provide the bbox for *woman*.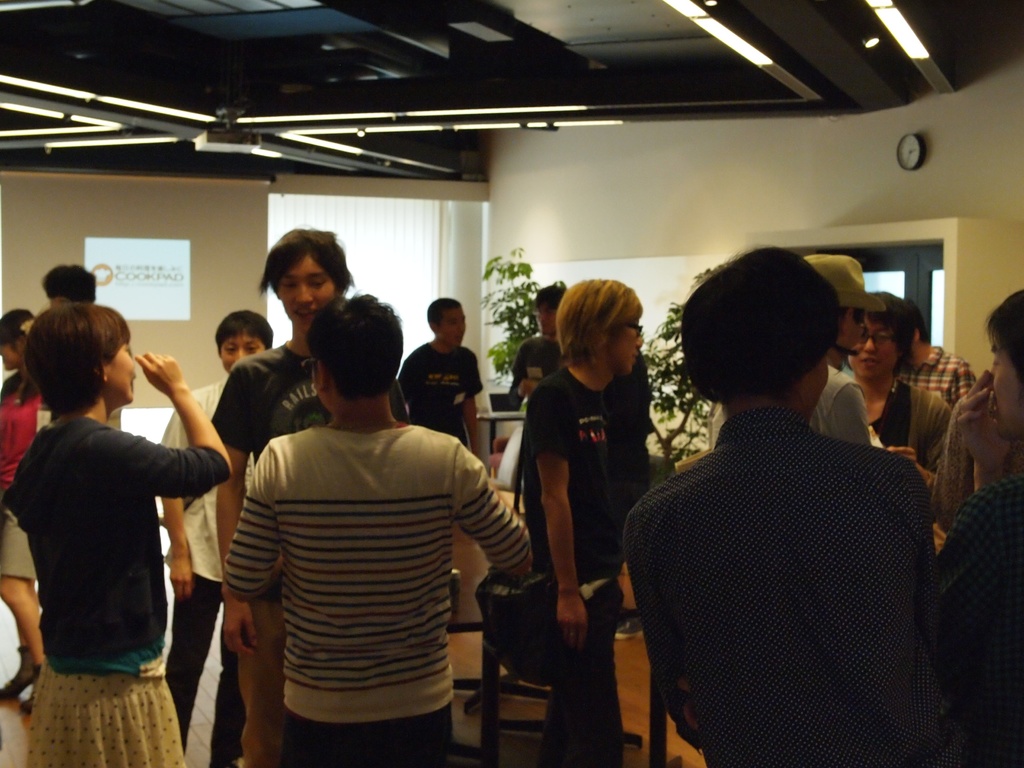
{"left": 502, "top": 278, "right": 677, "bottom": 765}.
